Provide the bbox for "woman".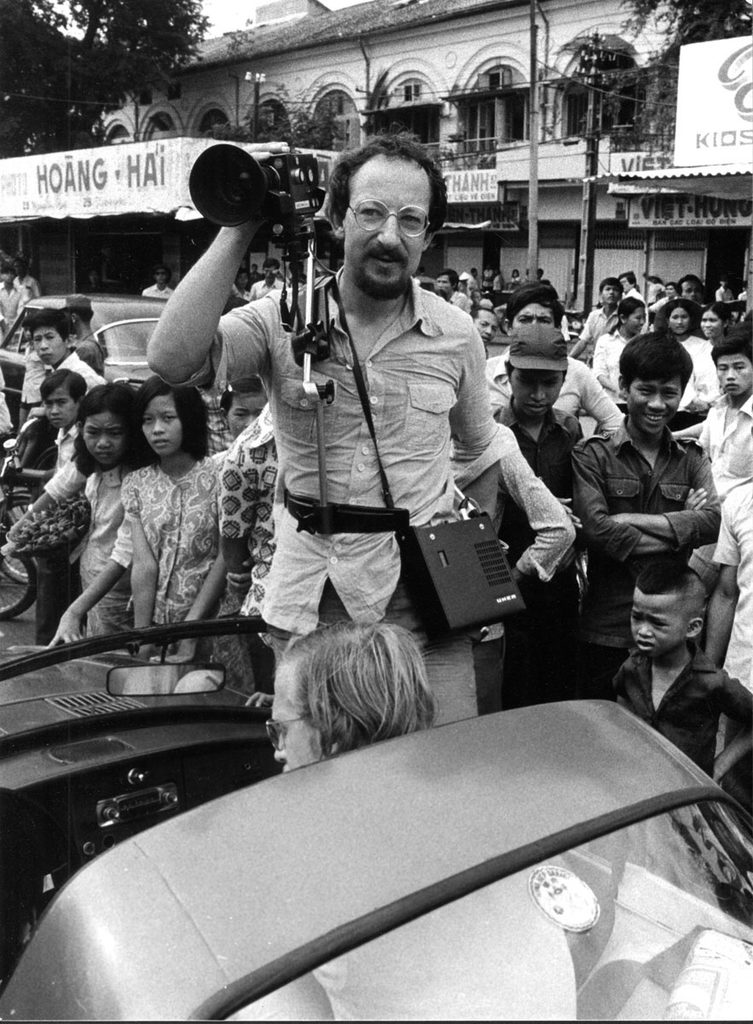
l=652, t=294, r=698, b=401.
